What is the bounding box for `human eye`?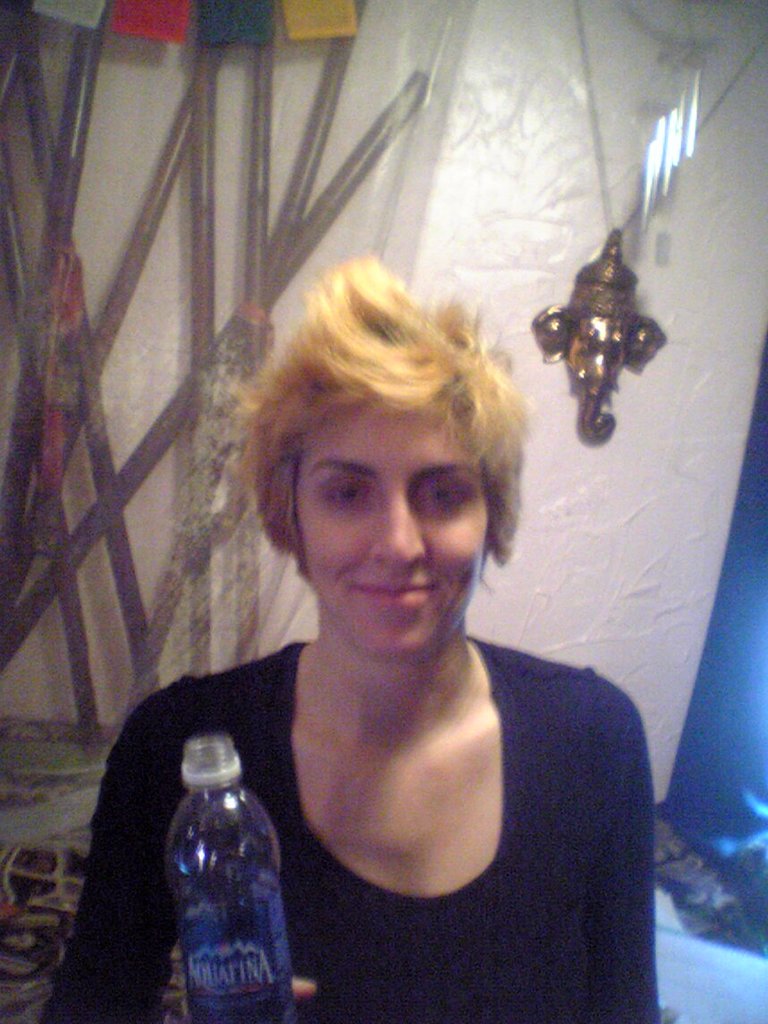
323, 485, 371, 513.
